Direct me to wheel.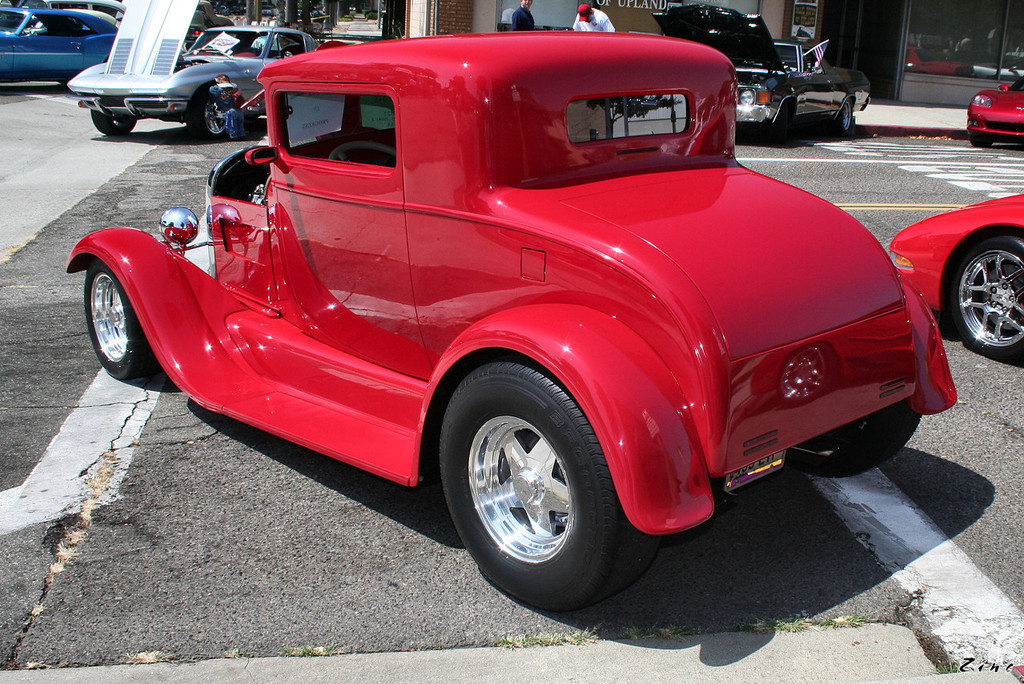
Direction: pyautogui.locateOnScreen(432, 348, 654, 612).
